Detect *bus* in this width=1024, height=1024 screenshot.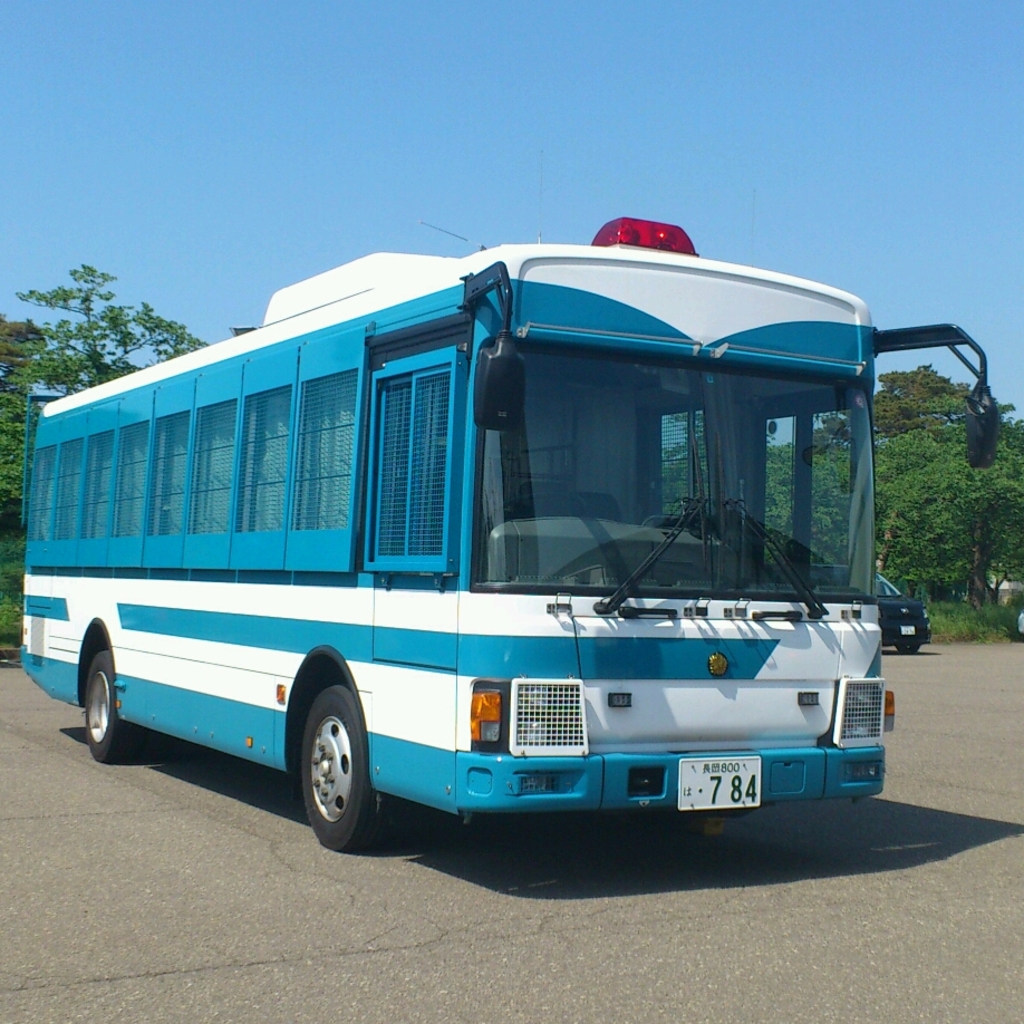
Detection: 16, 220, 1006, 853.
